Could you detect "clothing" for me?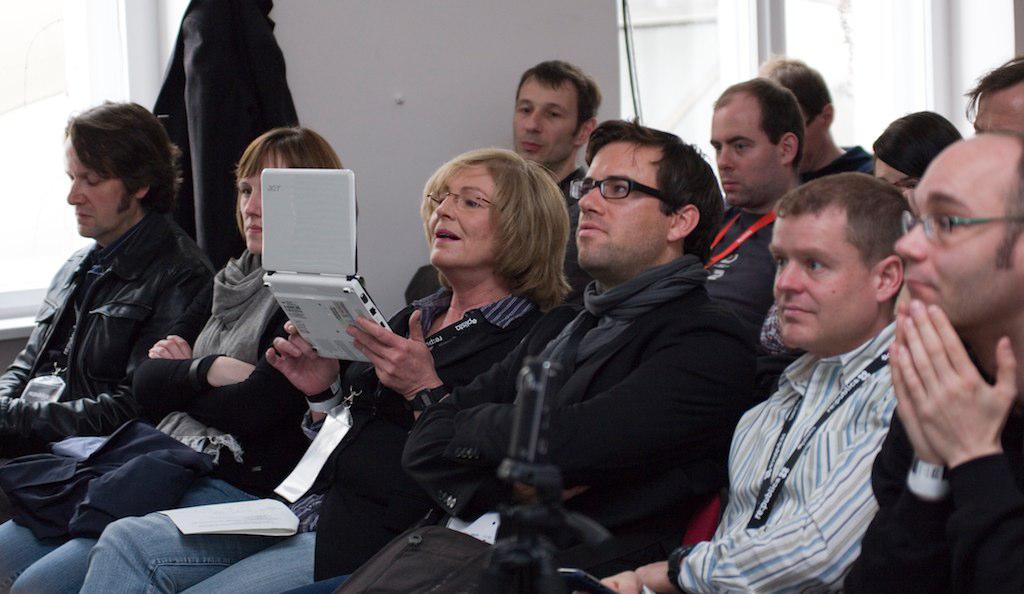
Detection result: box(289, 249, 757, 593).
